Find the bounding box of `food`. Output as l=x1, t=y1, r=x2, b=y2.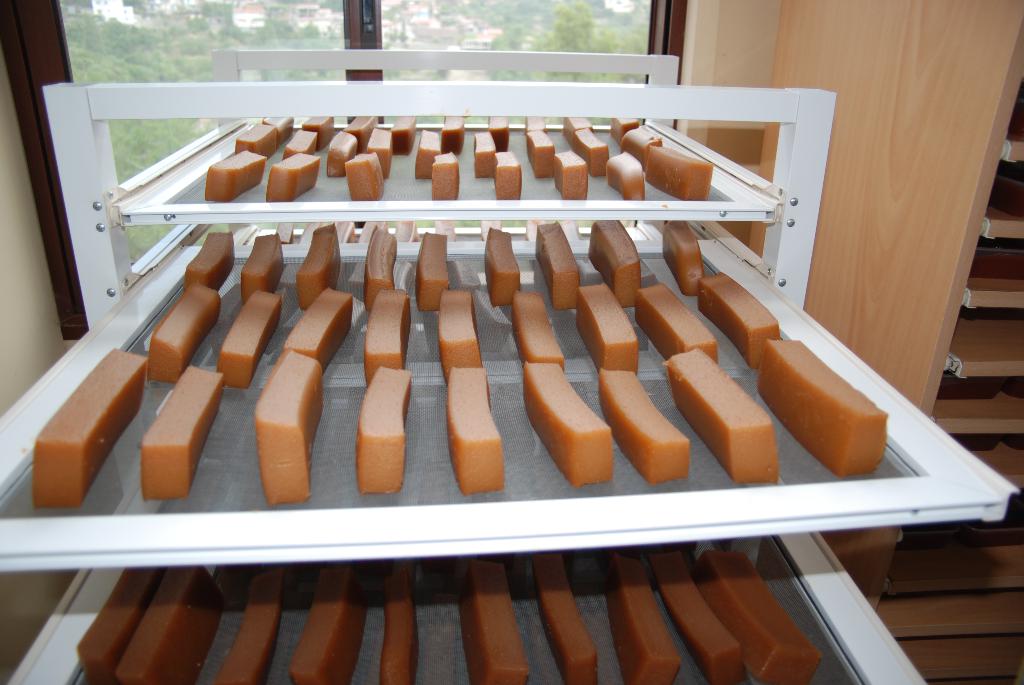
l=655, t=555, r=737, b=684.
